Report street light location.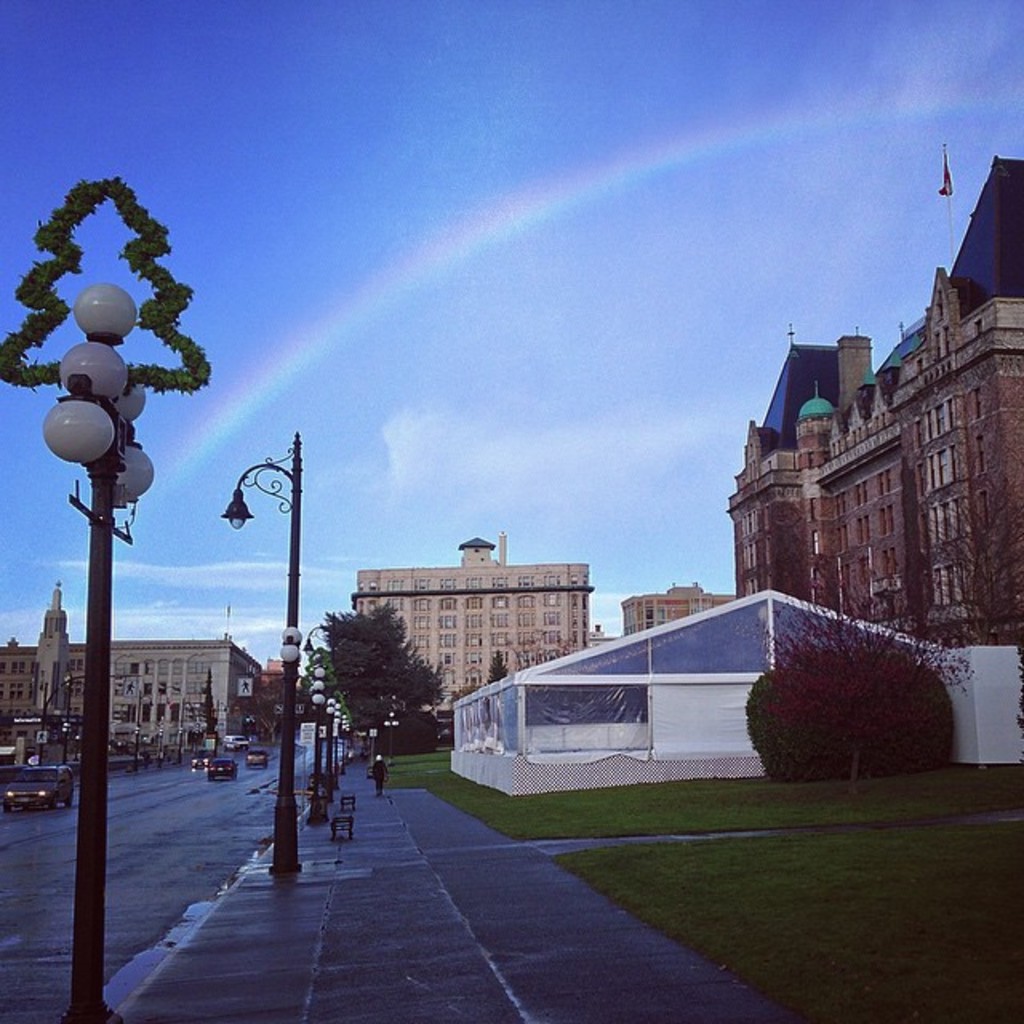
Report: box=[302, 611, 338, 670].
